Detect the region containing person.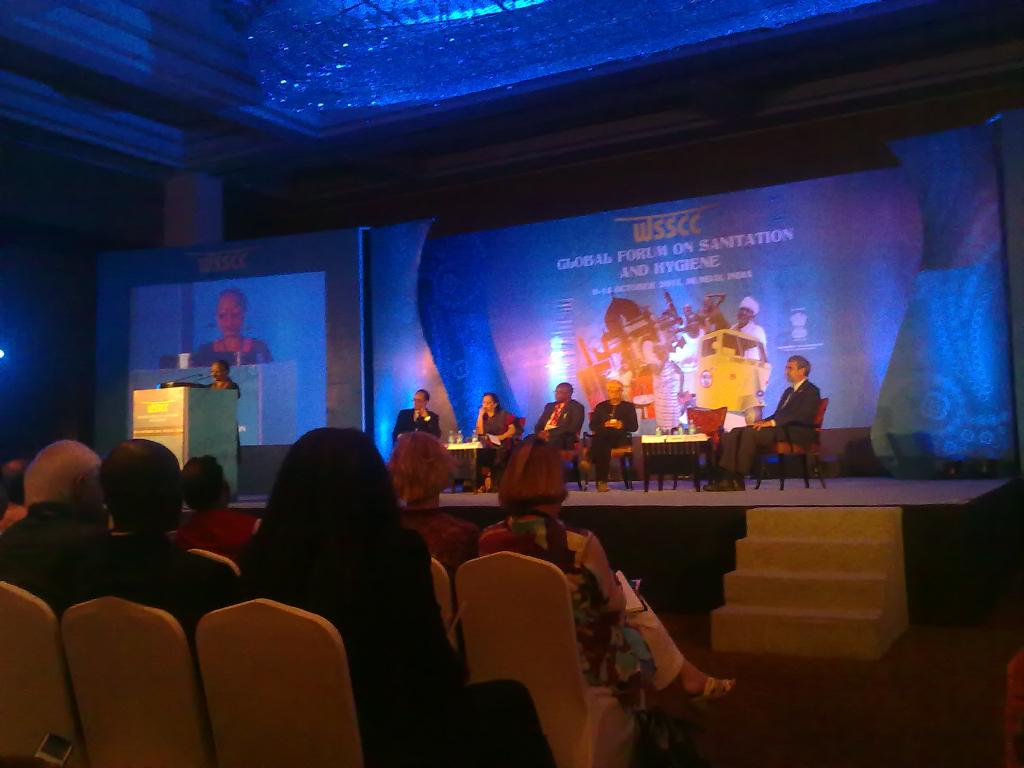
BBox(590, 379, 640, 492).
